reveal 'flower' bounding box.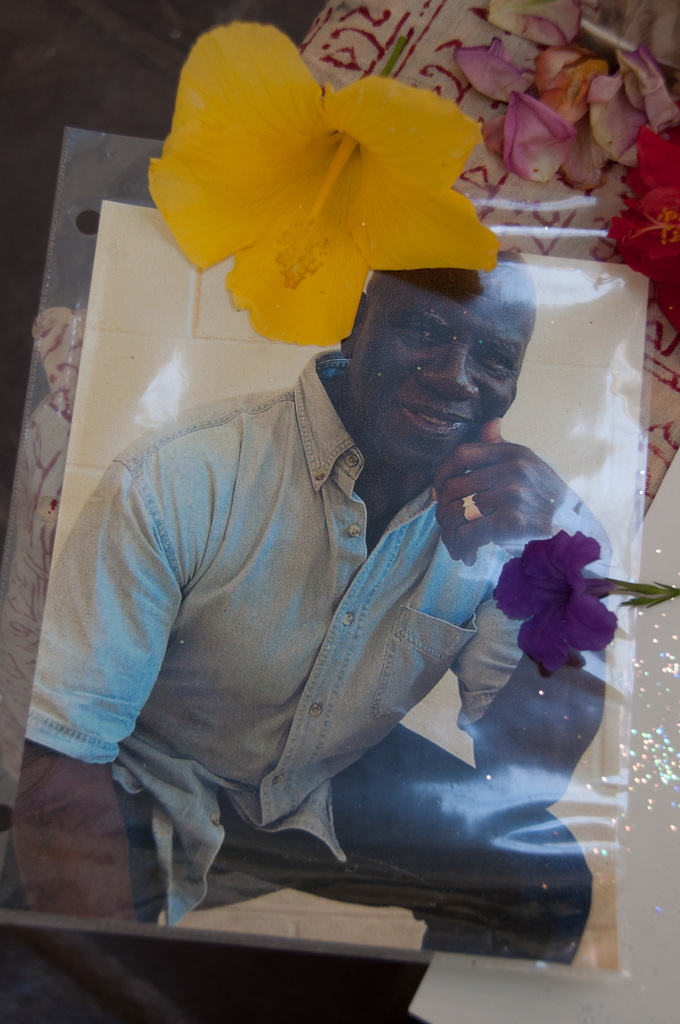
Revealed: detection(597, 120, 679, 344).
